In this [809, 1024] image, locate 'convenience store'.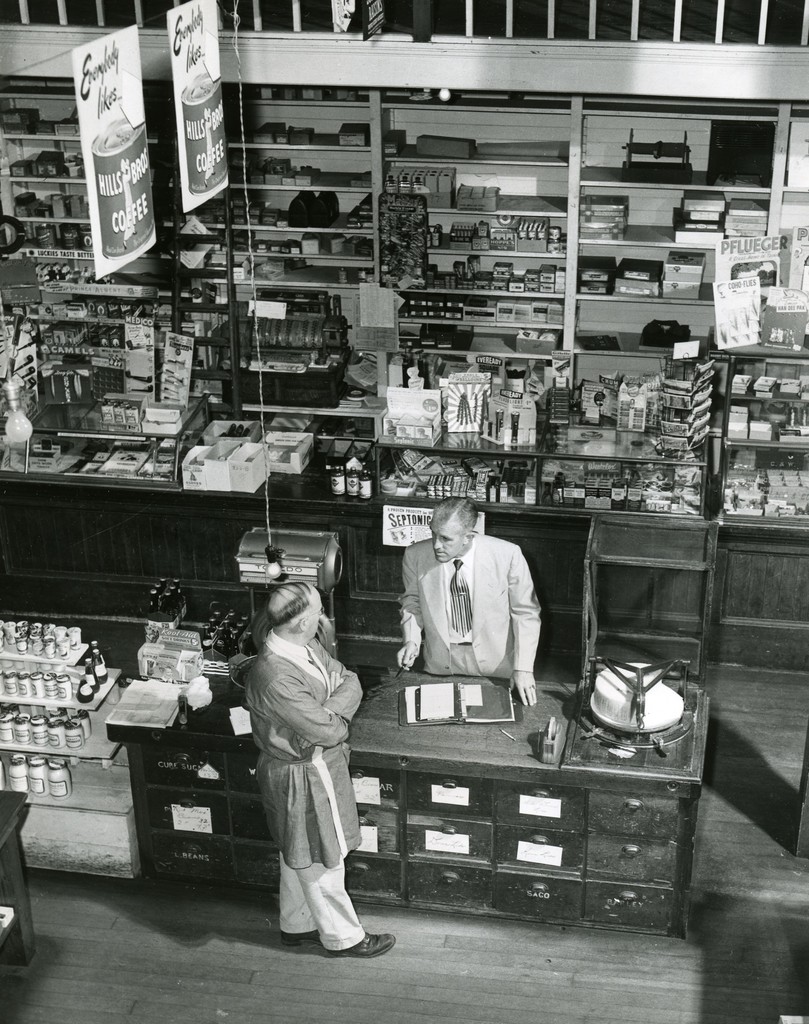
Bounding box: select_region(0, 0, 808, 1023).
